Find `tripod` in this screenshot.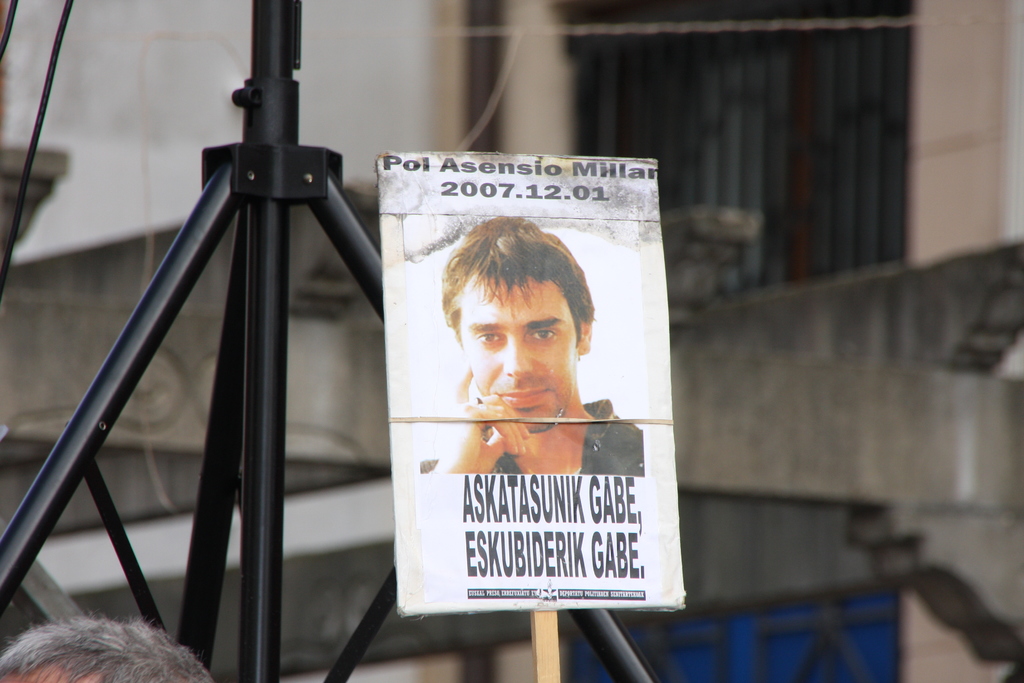
The bounding box for `tripod` is detection(0, 0, 660, 682).
